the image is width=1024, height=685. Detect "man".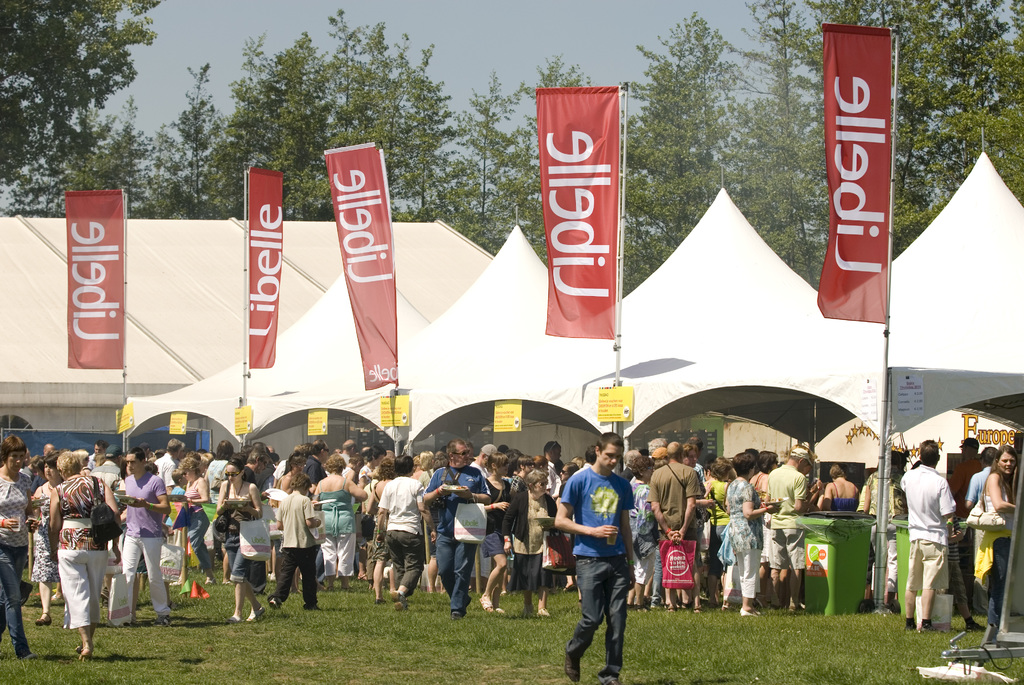
Detection: pyautogui.locateOnScreen(555, 448, 644, 677).
